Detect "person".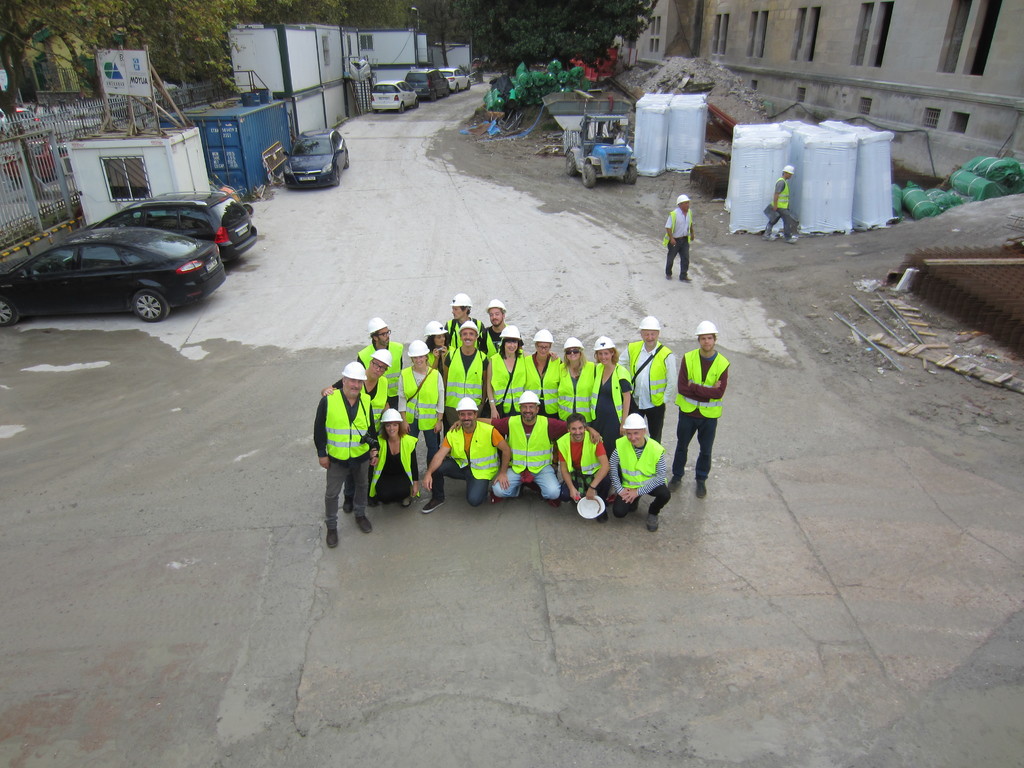
Detected at (323, 347, 387, 512).
